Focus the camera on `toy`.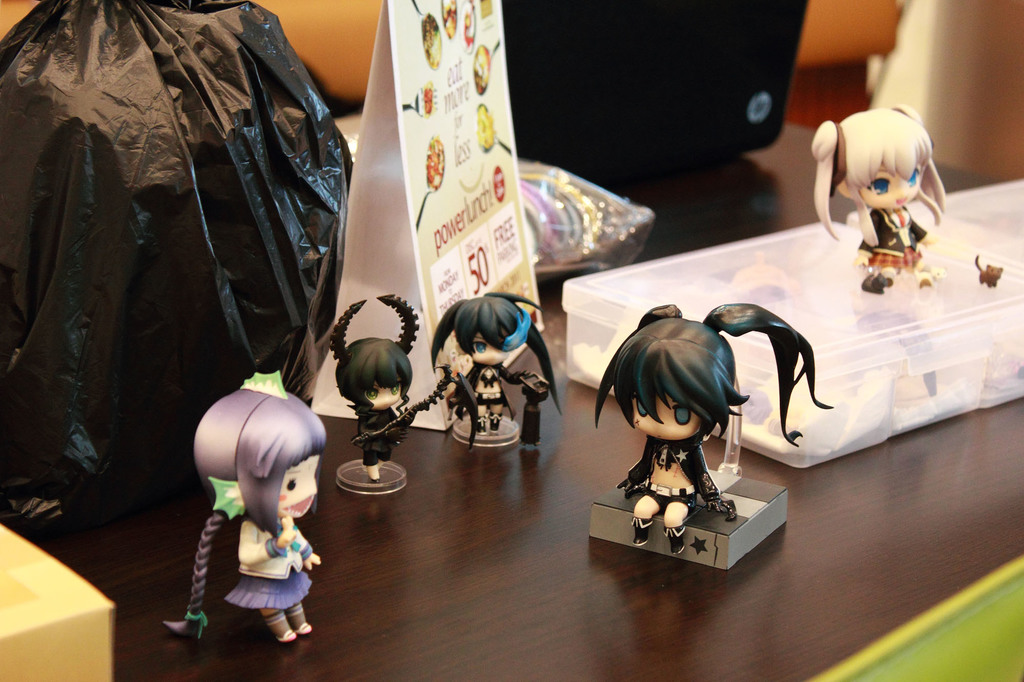
Focus region: region(584, 282, 801, 572).
